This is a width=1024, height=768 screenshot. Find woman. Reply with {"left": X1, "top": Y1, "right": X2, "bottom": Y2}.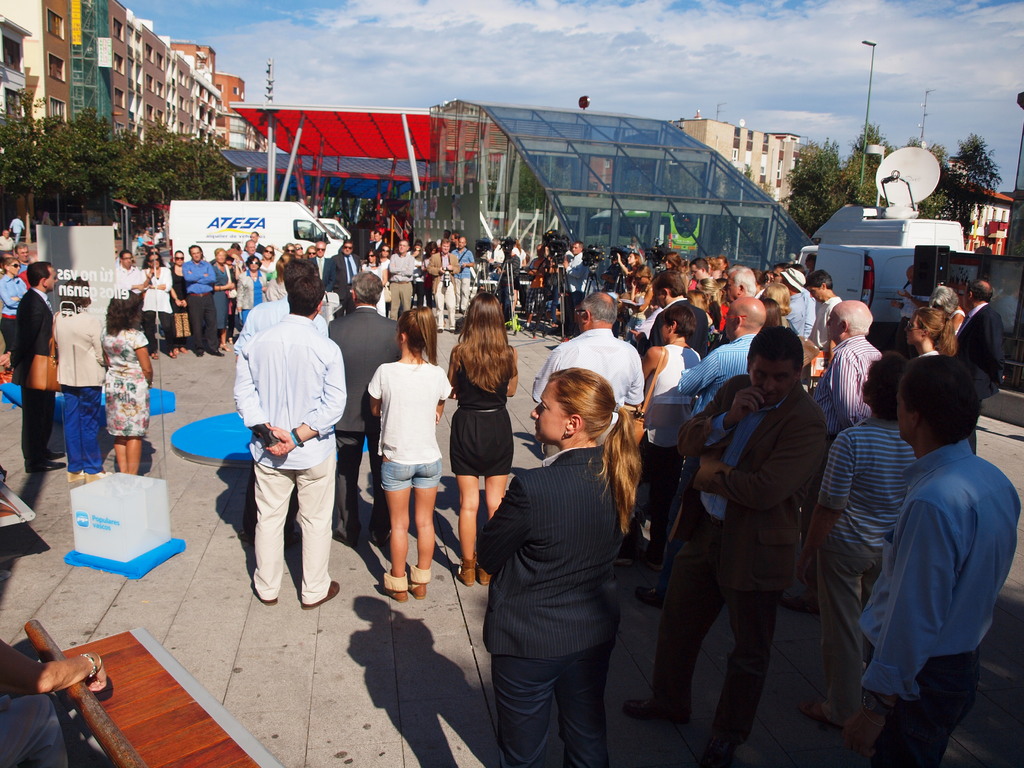
{"left": 211, "top": 244, "right": 232, "bottom": 349}.
